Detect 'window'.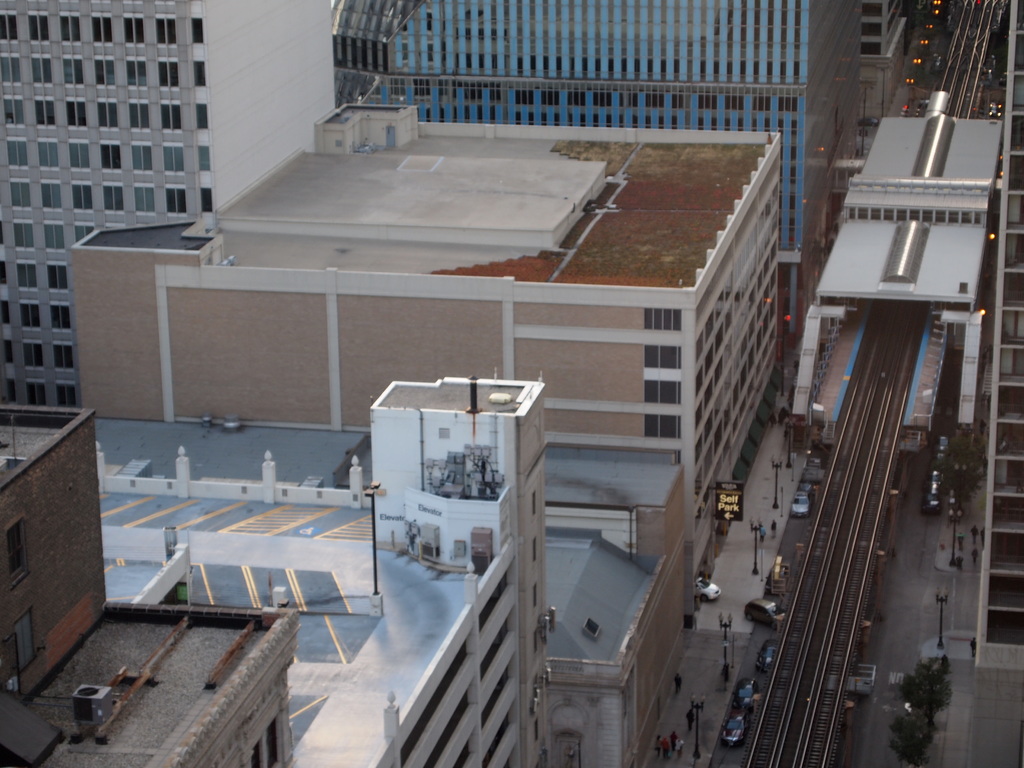
Detected at detection(18, 607, 39, 674).
